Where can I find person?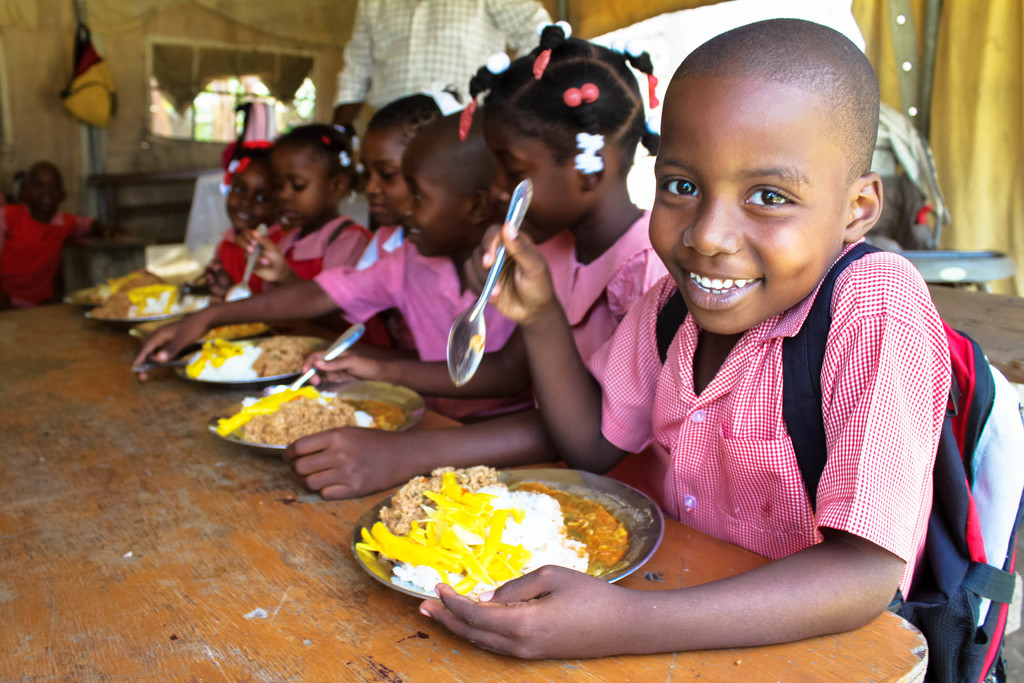
You can find it at l=0, t=159, r=115, b=318.
